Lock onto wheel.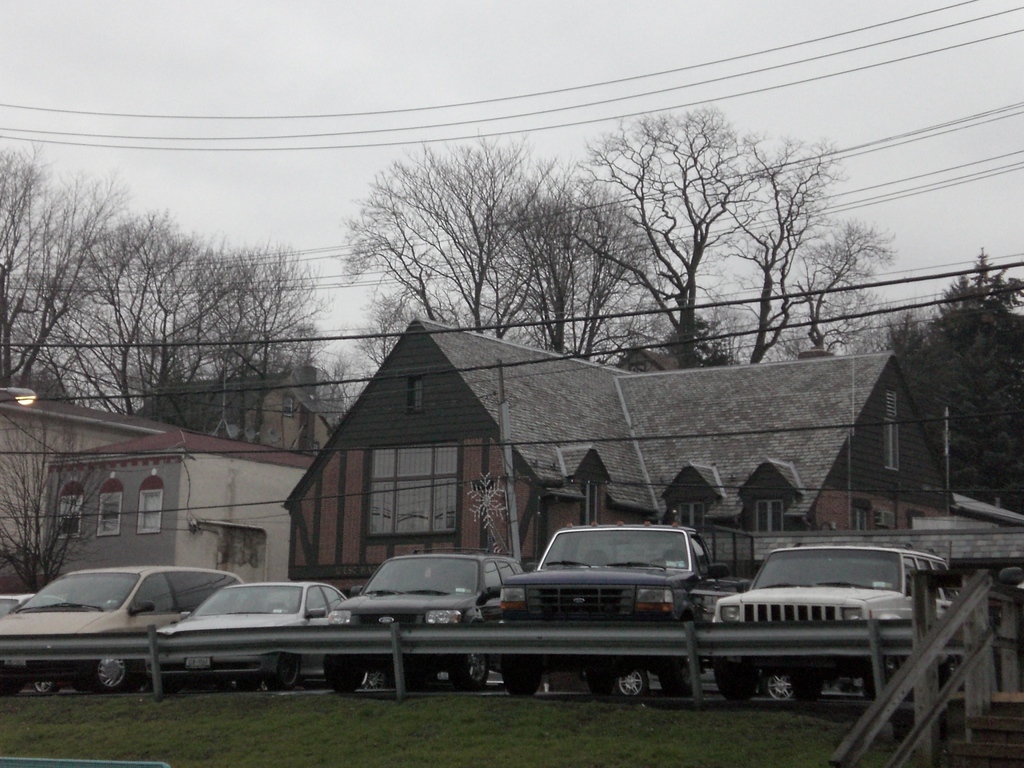
Locked: Rect(453, 657, 488, 690).
